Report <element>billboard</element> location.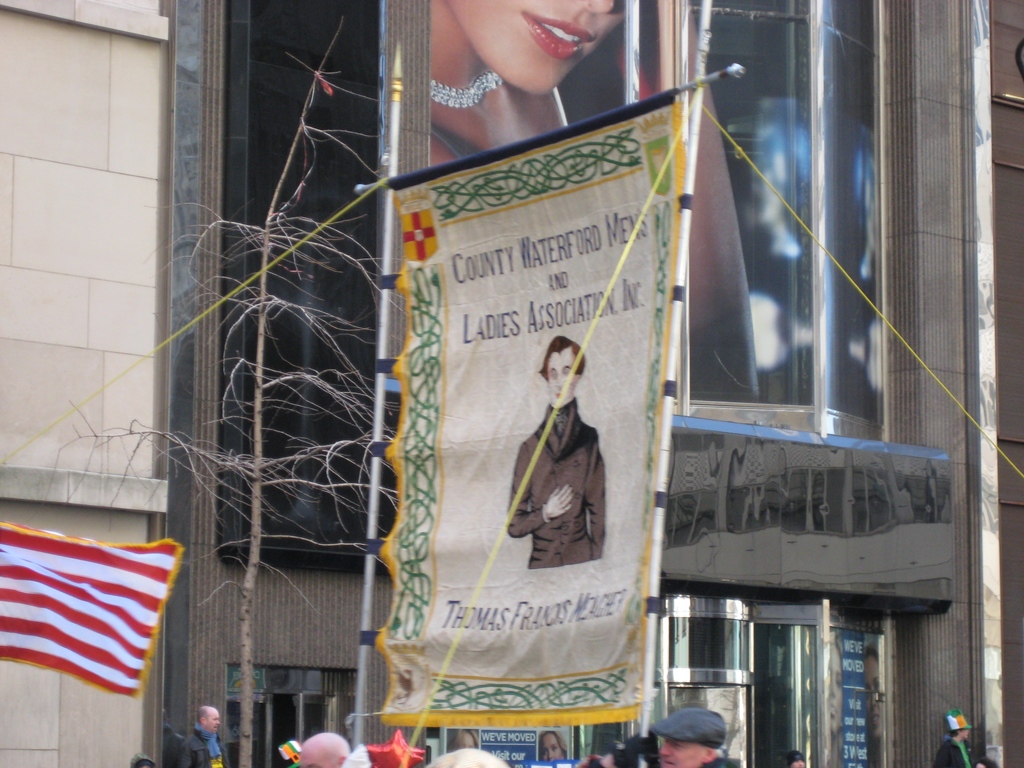
Report: Rect(372, 79, 705, 726).
